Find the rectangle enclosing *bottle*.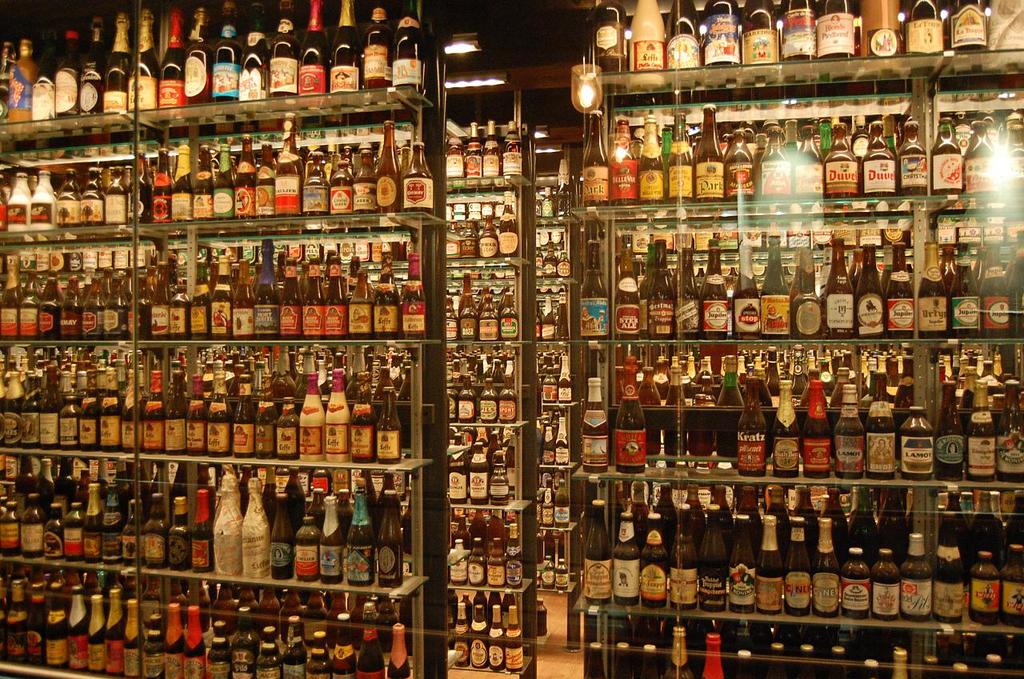
bbox=(287, 615, 304, 673).
